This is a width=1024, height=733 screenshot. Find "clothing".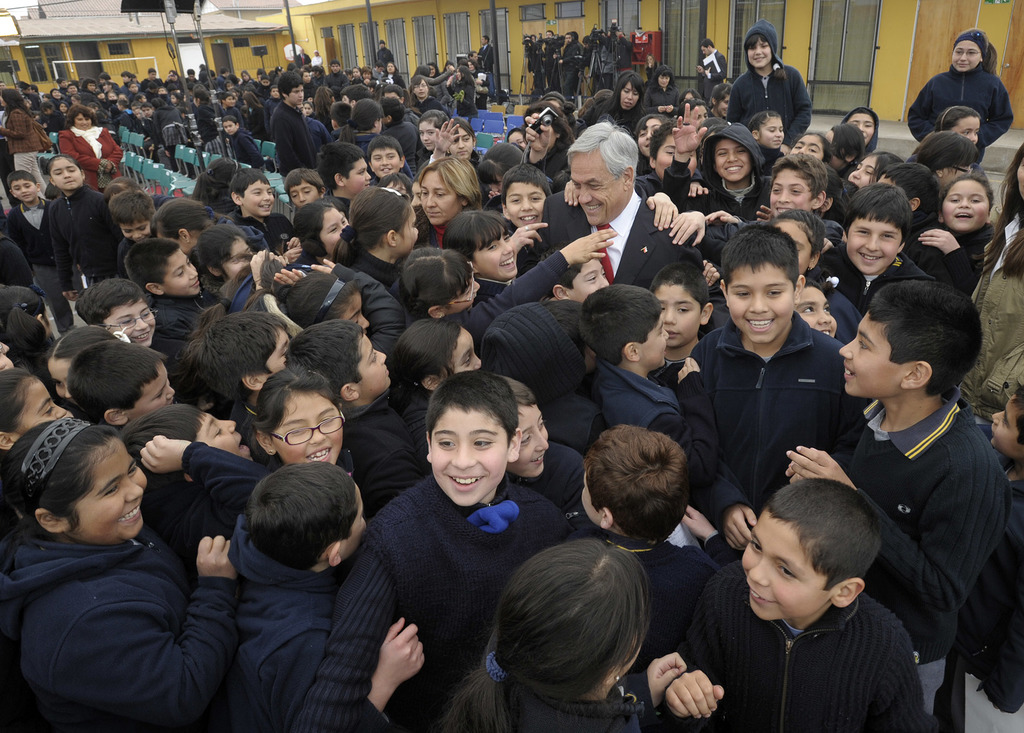
Bounding box: [left=897, top=69, right=1009, bottom=171].
